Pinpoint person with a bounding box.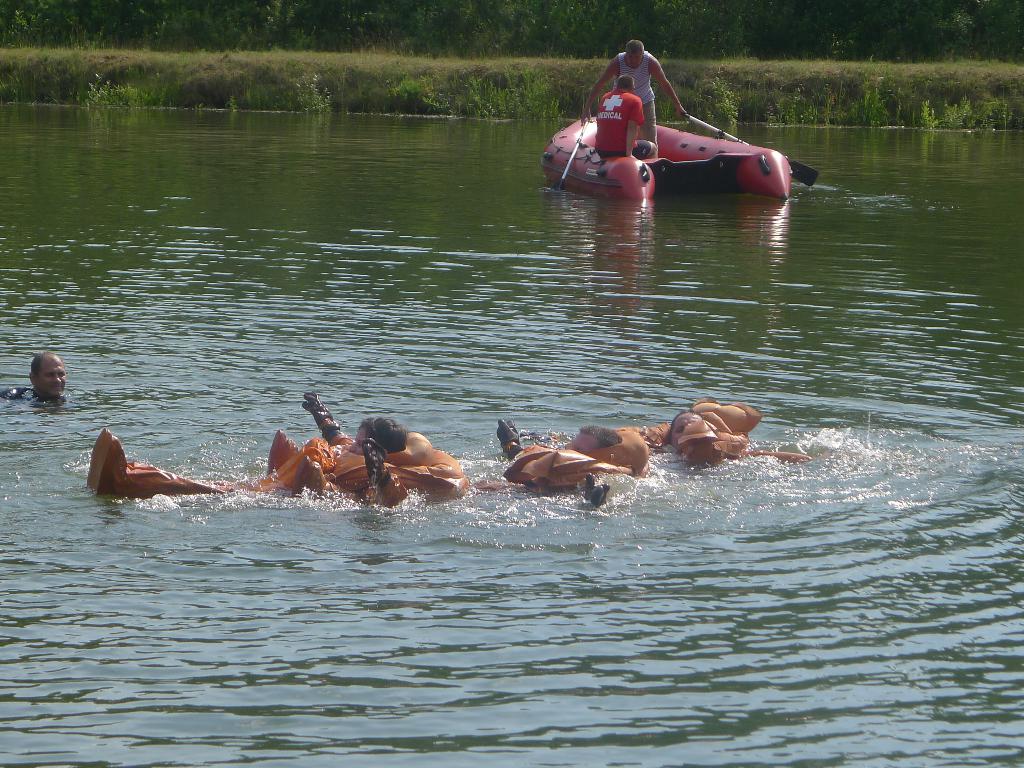
bbox(591, 71, 667, 159).
